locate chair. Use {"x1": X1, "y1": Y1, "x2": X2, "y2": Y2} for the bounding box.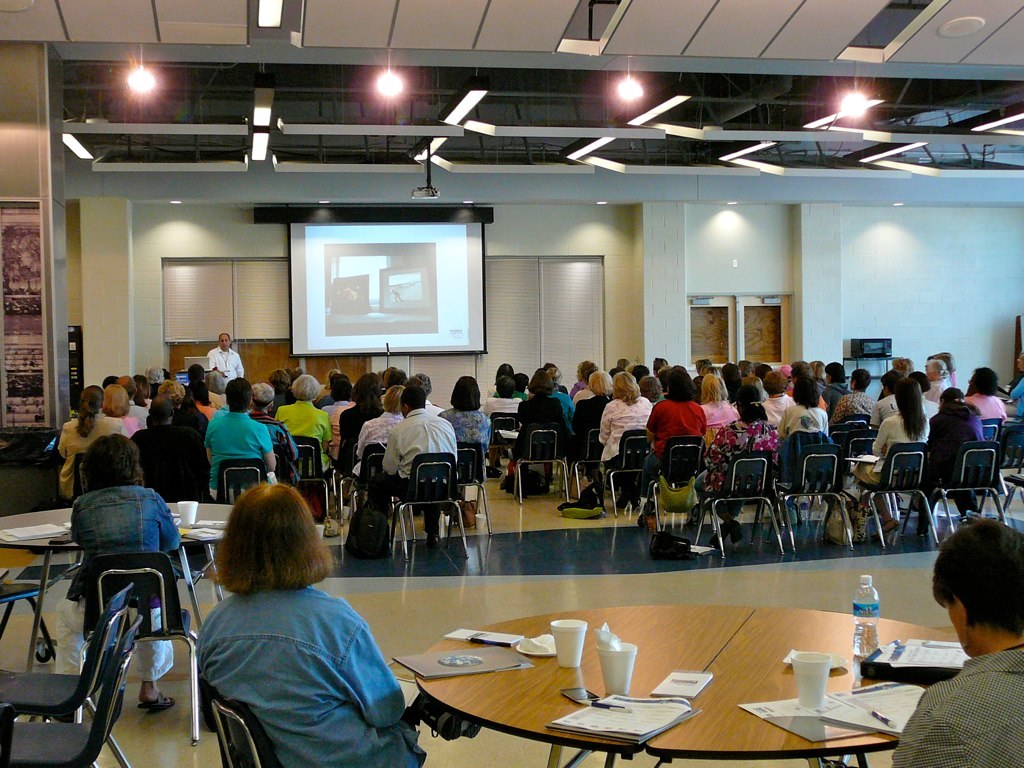
{"x1": 0, "y1": 583, "x2": 58, "y2": 672}.
